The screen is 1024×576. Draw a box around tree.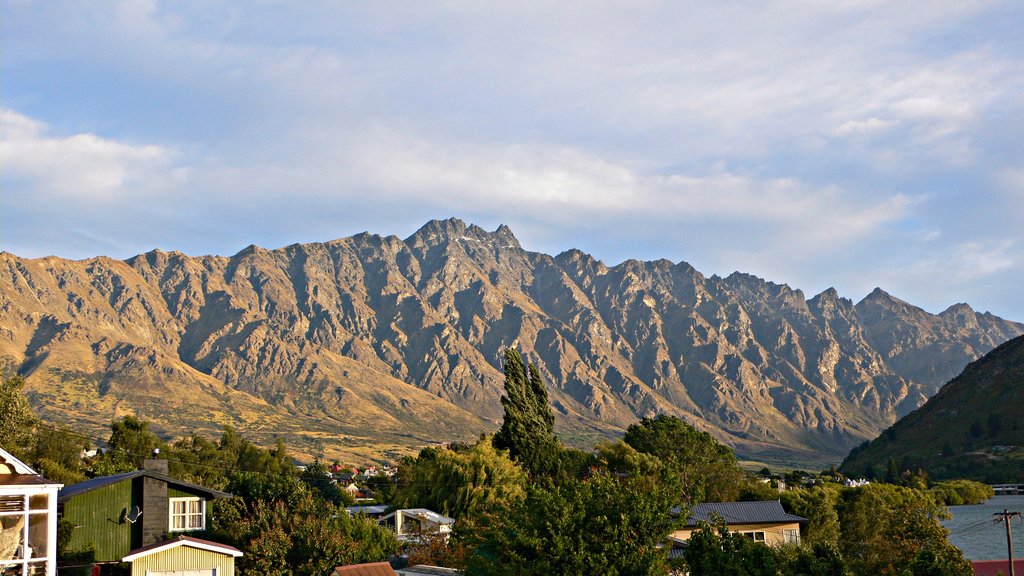
select_region(158, 439, 198, 476).
